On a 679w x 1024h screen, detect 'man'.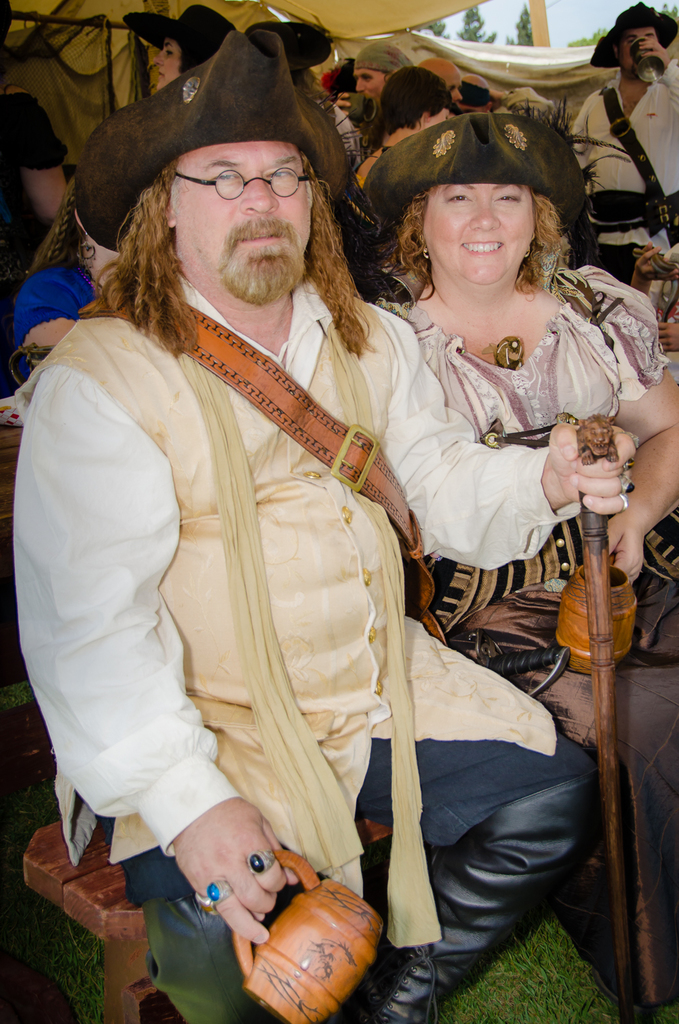
565,0,678,284.
